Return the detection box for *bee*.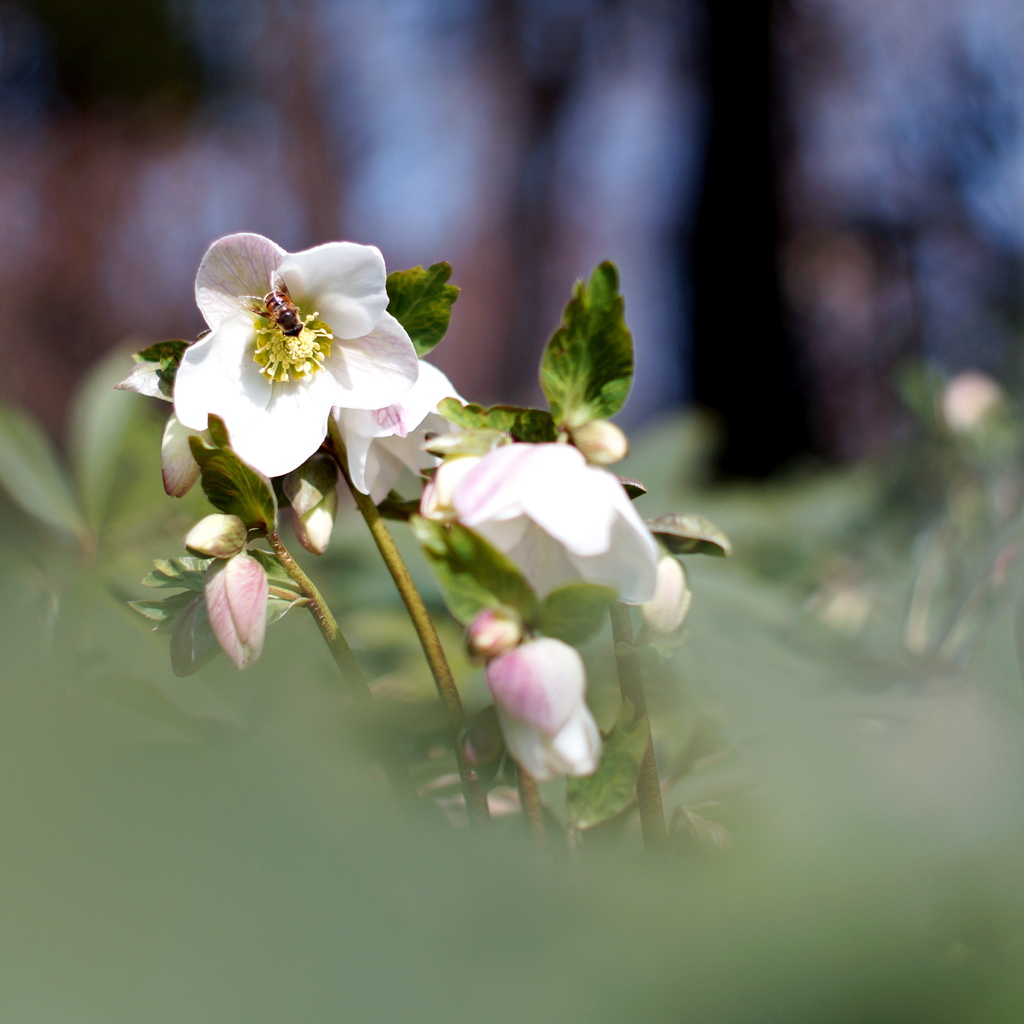
{"x1": 236, "y1": 273, "x2": 305, "y2": 342}.
